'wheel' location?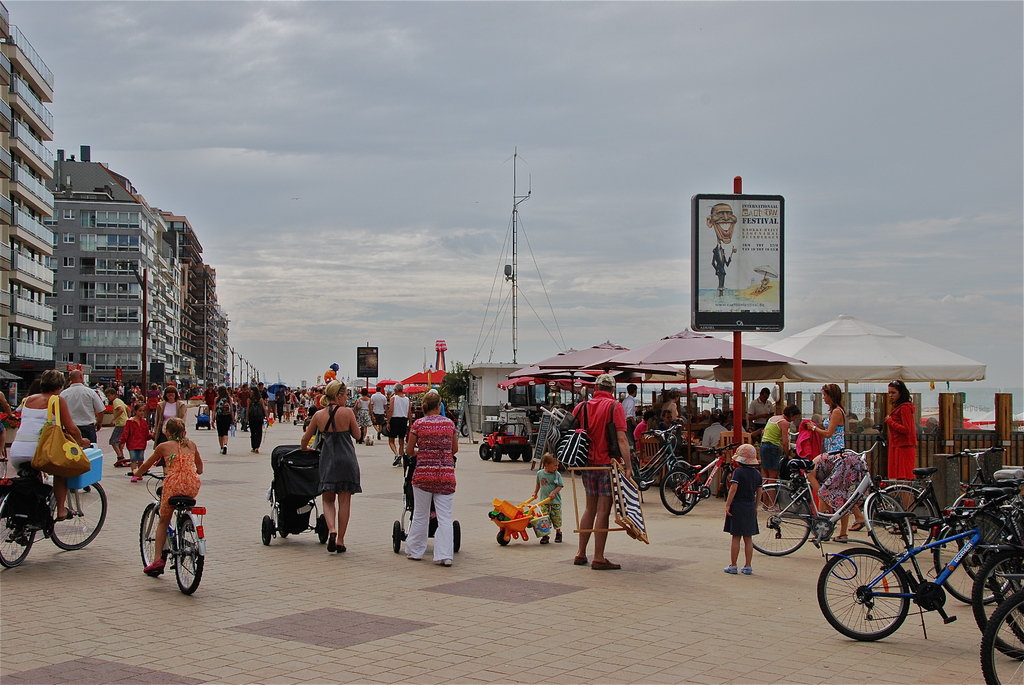
bbox=[0, 489, 39, 567]
